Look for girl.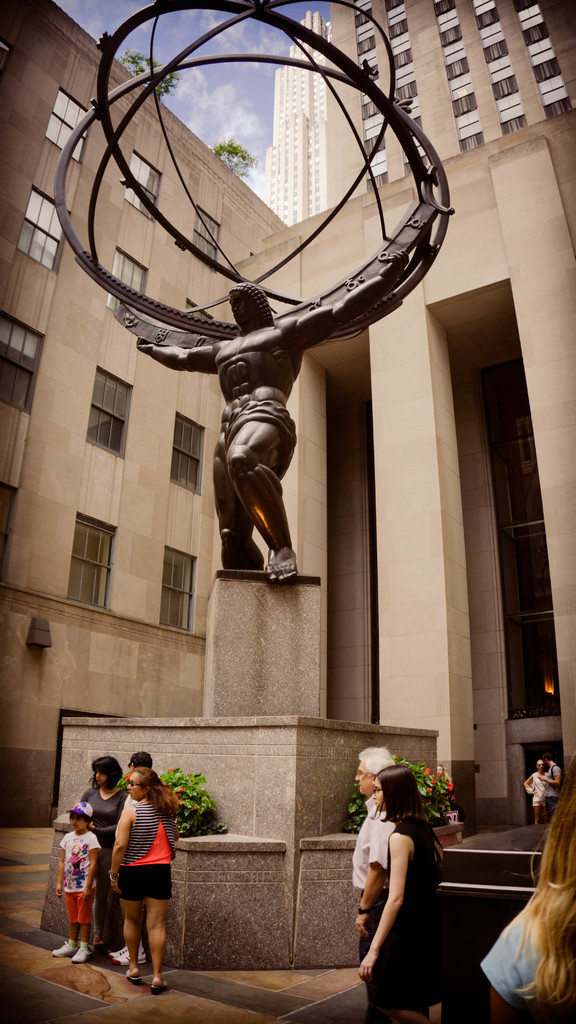
Found: 500/739/575/1023.
